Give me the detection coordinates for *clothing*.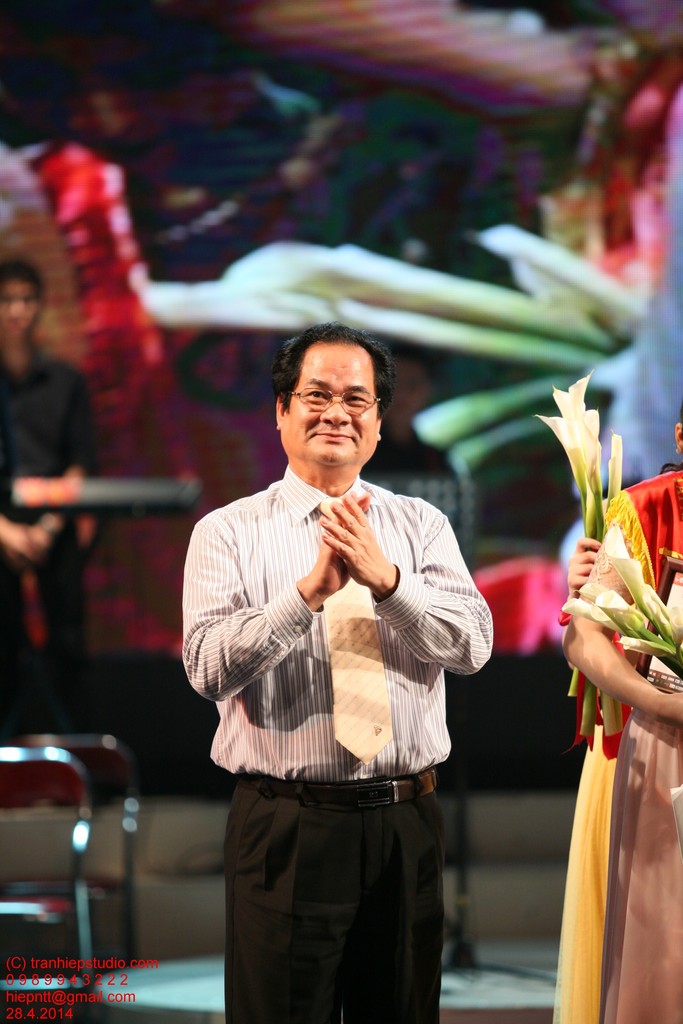
213:417:486:989.
